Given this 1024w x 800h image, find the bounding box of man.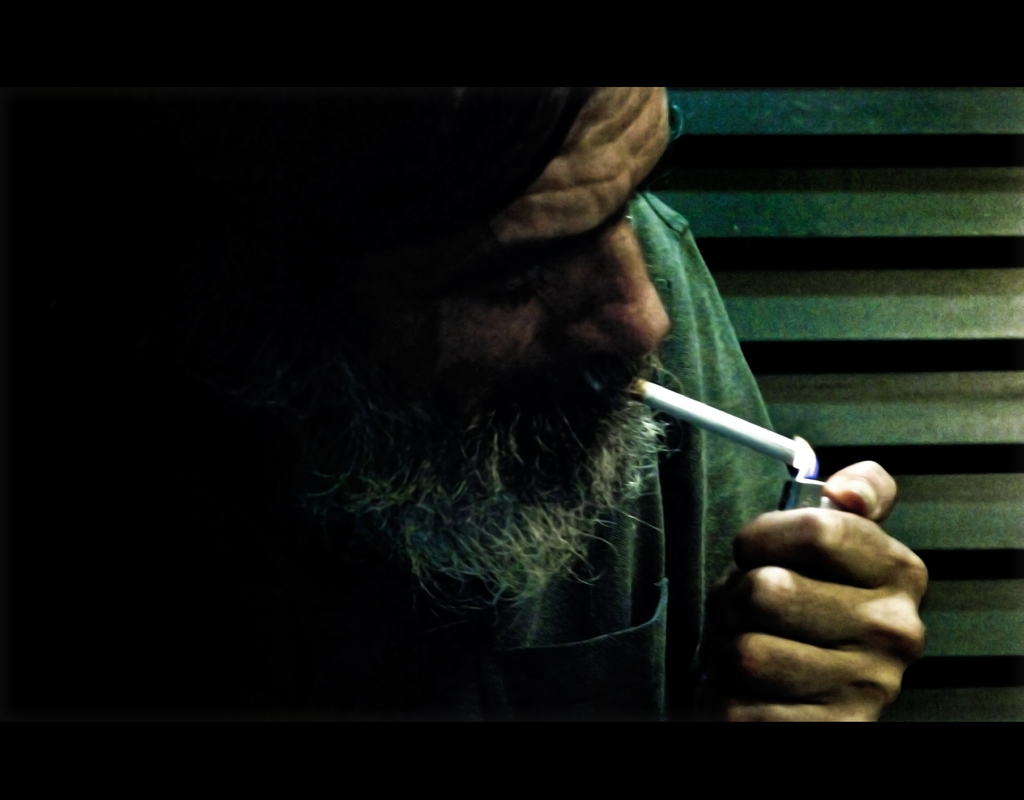
region(102, 56, 934, 712).
